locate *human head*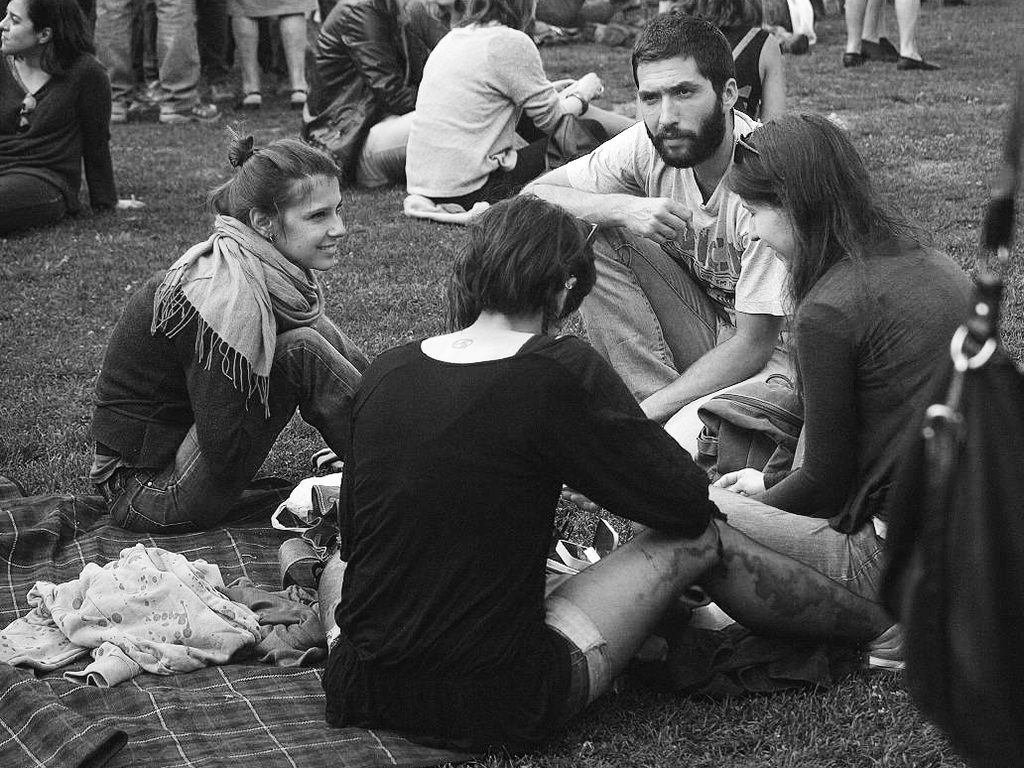
(left=217, top=135, right=348, bottom=259)
